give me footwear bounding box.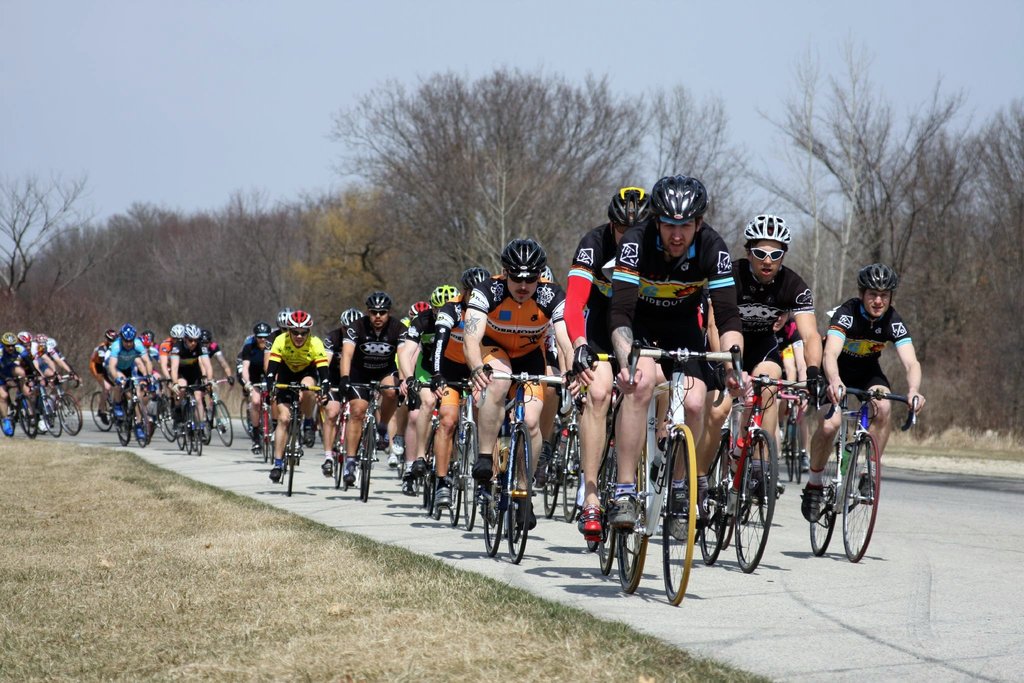
detection(471, 457, 490, 480).
